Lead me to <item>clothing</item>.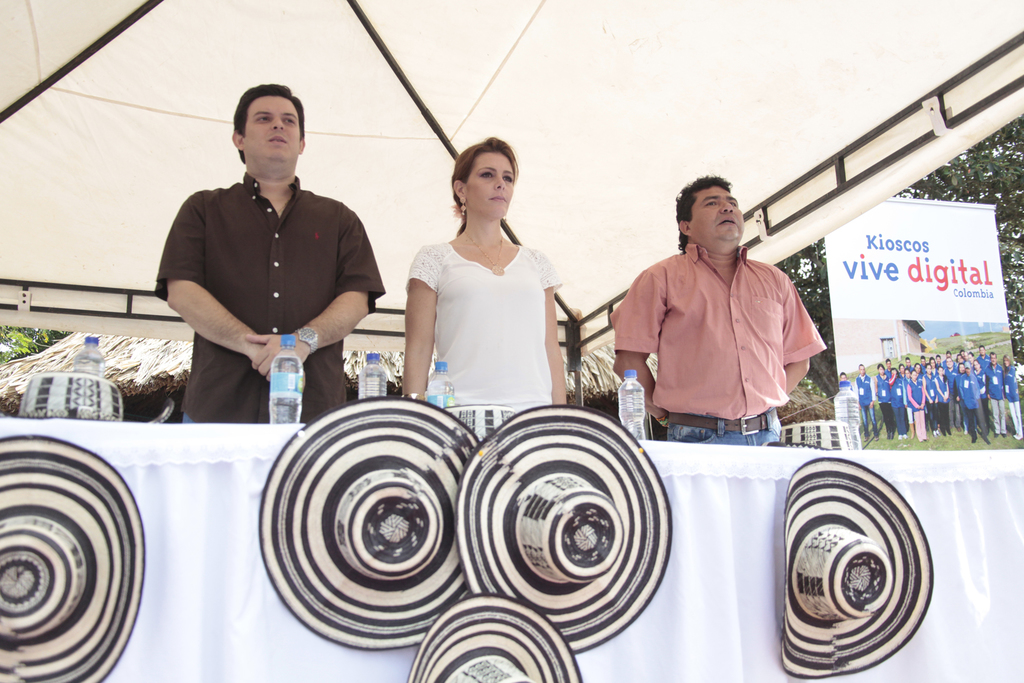
Lead to locate(666, 415, 781, 445).
